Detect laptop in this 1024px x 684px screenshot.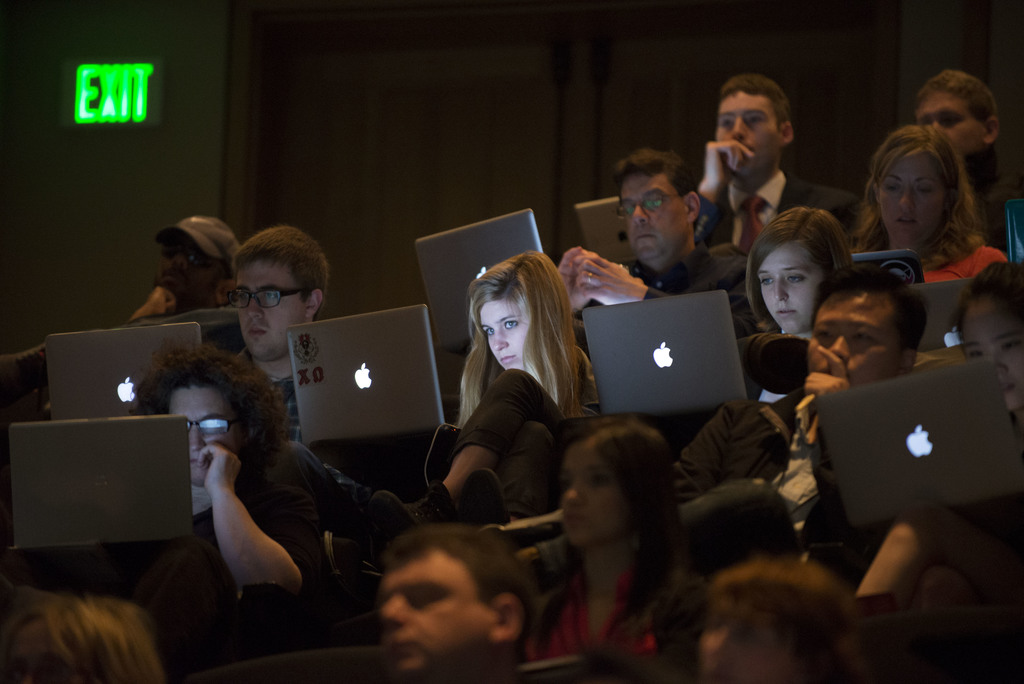
Detection: {"x1": 14, "y1": 417, "x2": 190, "y2": 544}.
